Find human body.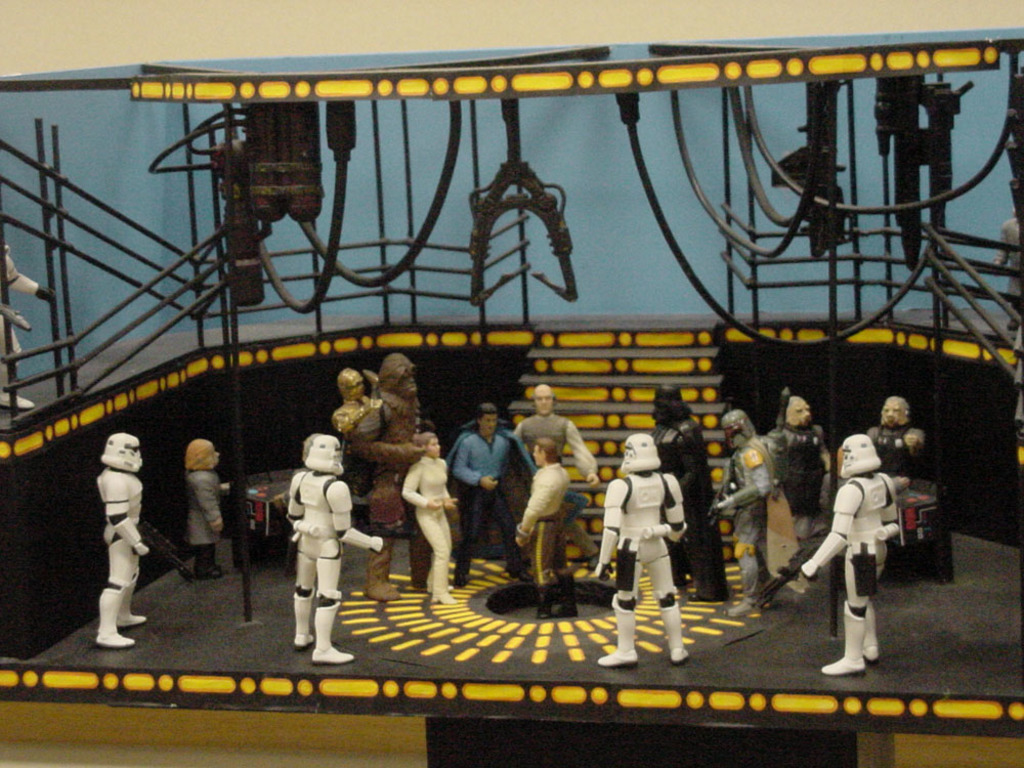
[x1=0, y1=240, x2=57, y2=410].
